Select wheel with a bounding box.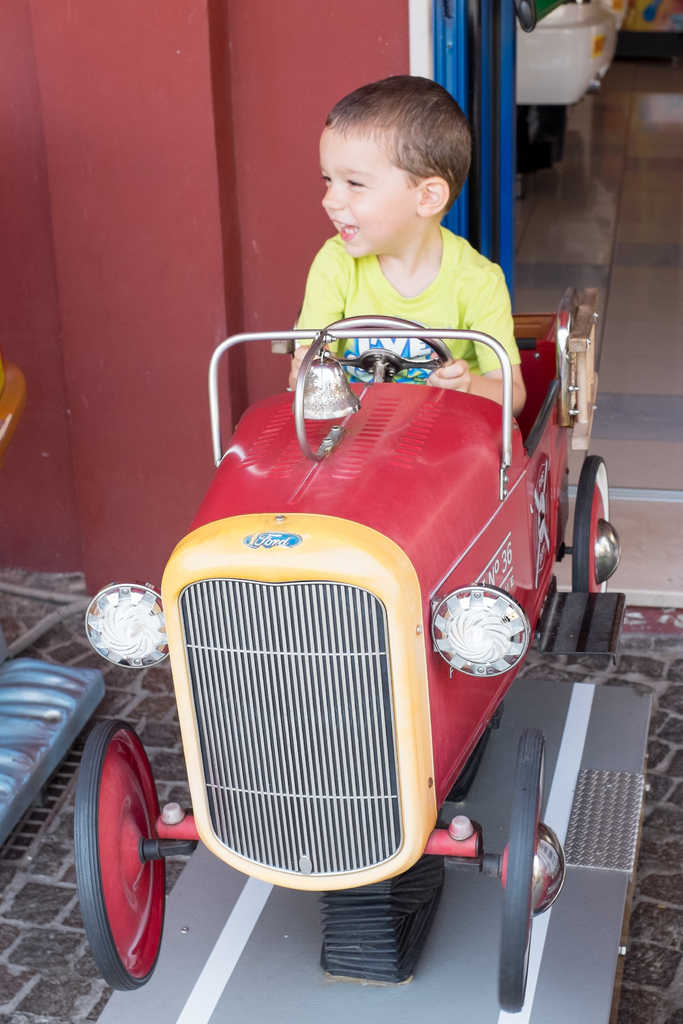
<region>572, 454, 621, 591</region>.
